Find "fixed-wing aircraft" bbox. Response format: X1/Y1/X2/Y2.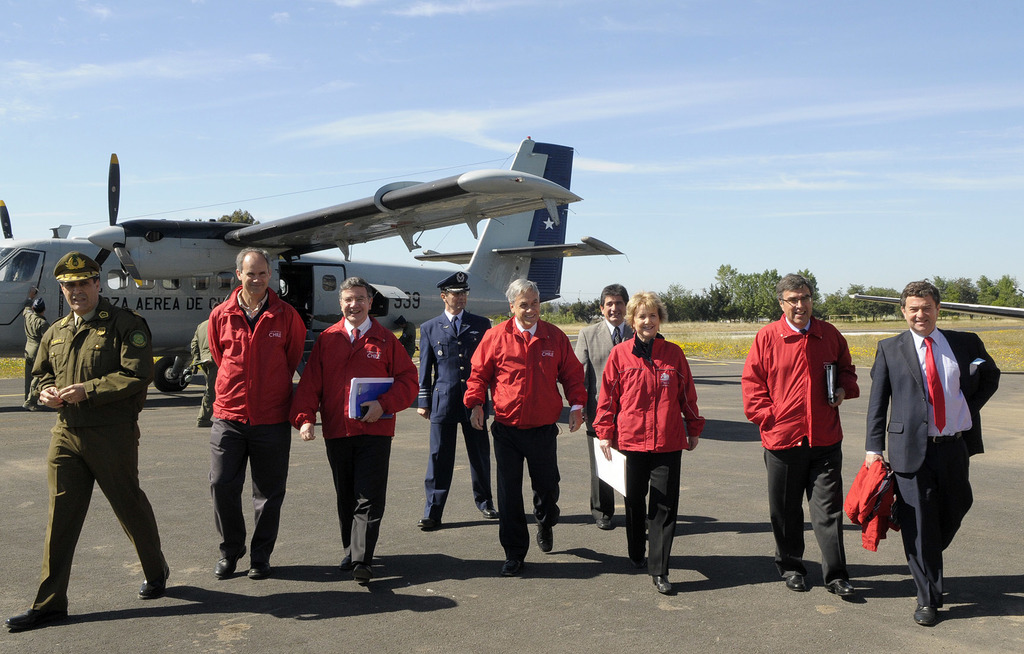
0/138/622/400.
